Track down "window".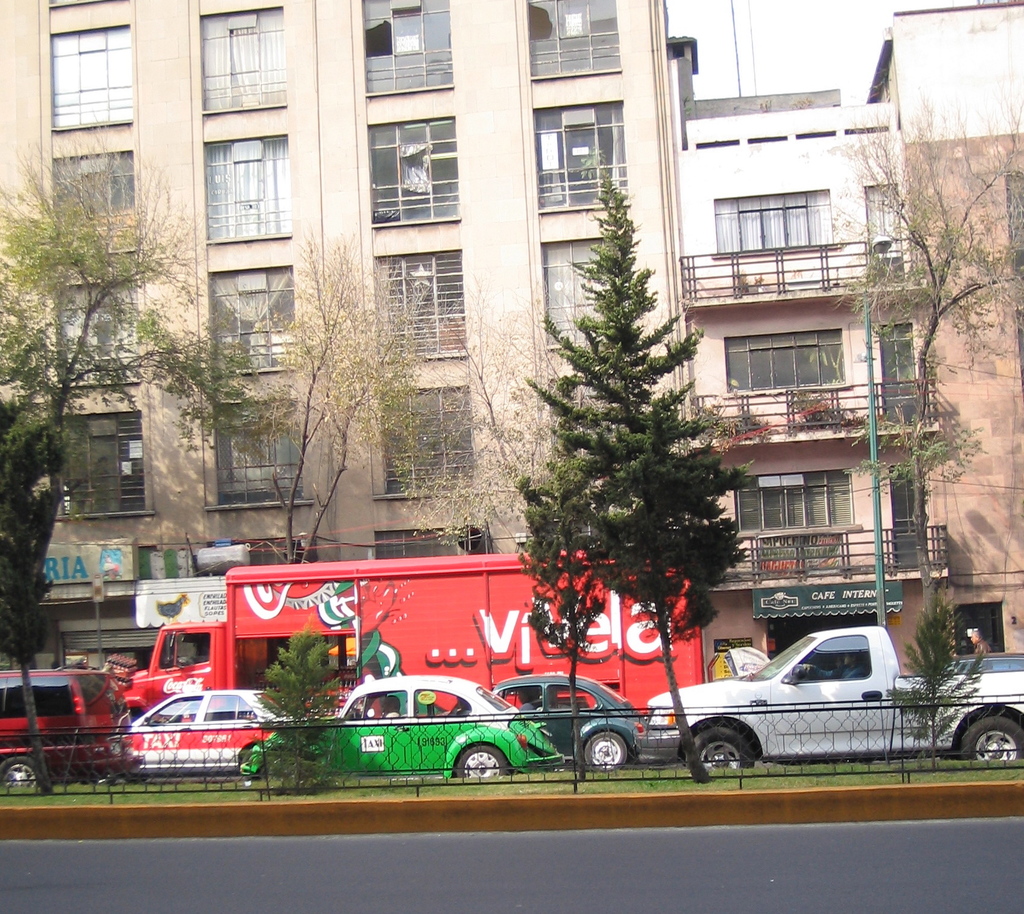
Tracked to <bbox>549, 375, 646, 458</bbox>.
